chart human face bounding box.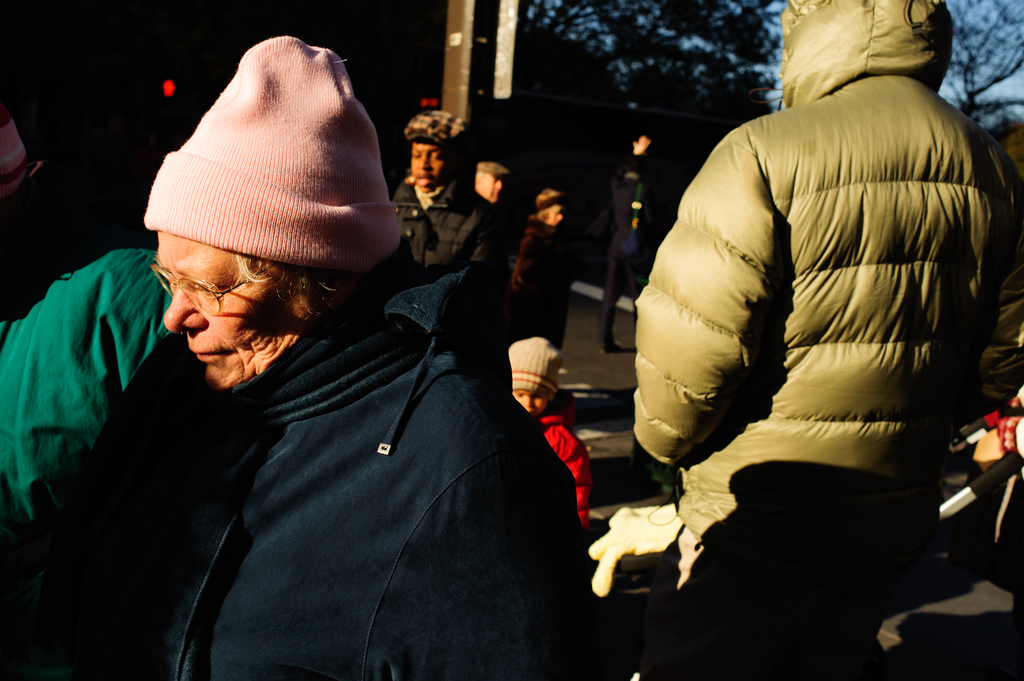
Charted: left=410, top=141, right=448, bottom=192.
